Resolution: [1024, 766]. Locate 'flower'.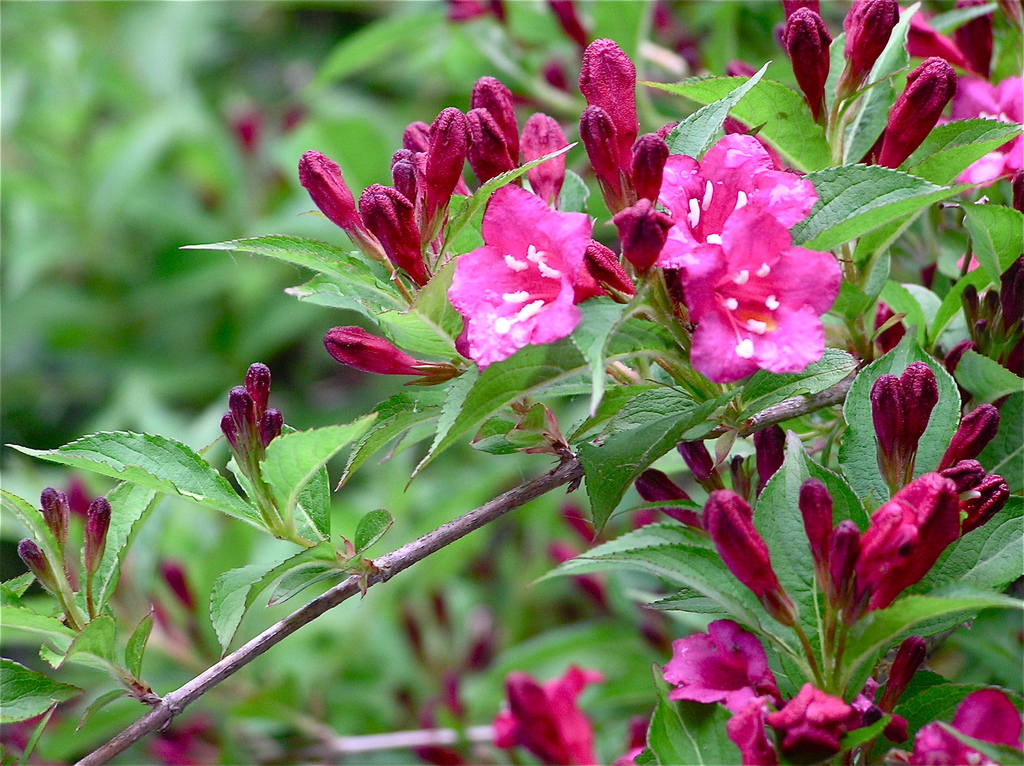
142, 722, 211, 765.
